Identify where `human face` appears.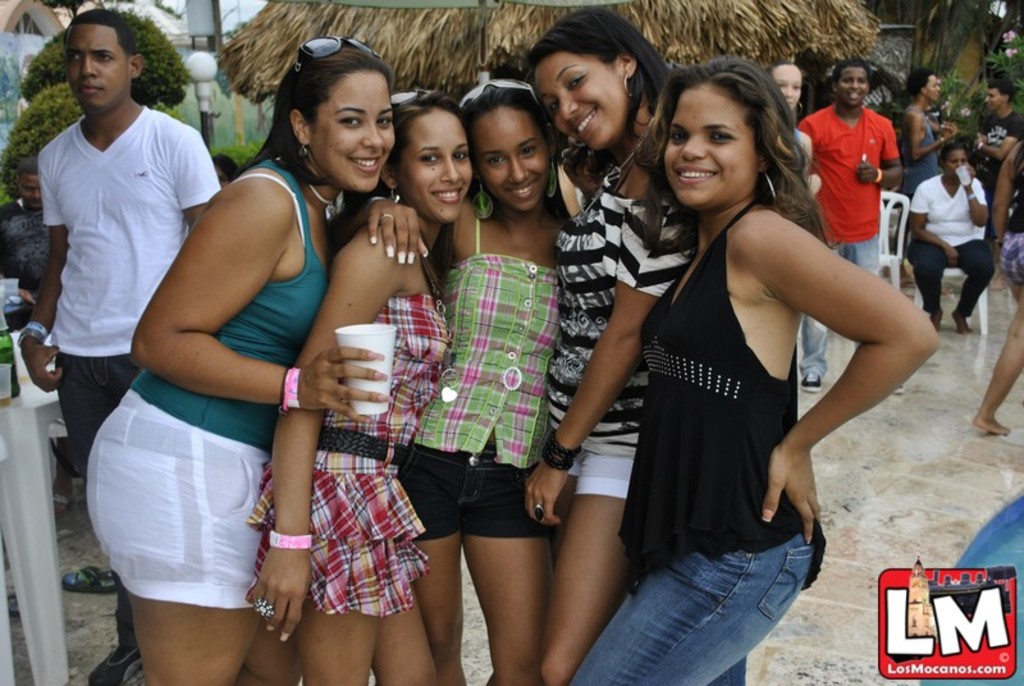
Appears at bbox=[475, 110, 552, 210].
